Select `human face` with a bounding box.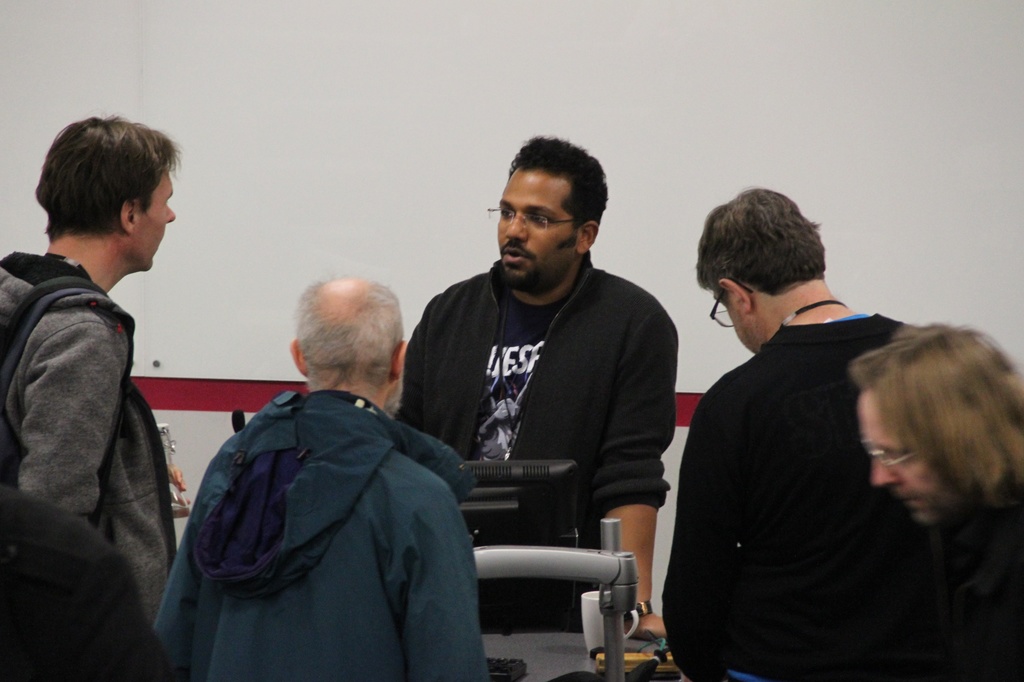
124:171:175:267.
